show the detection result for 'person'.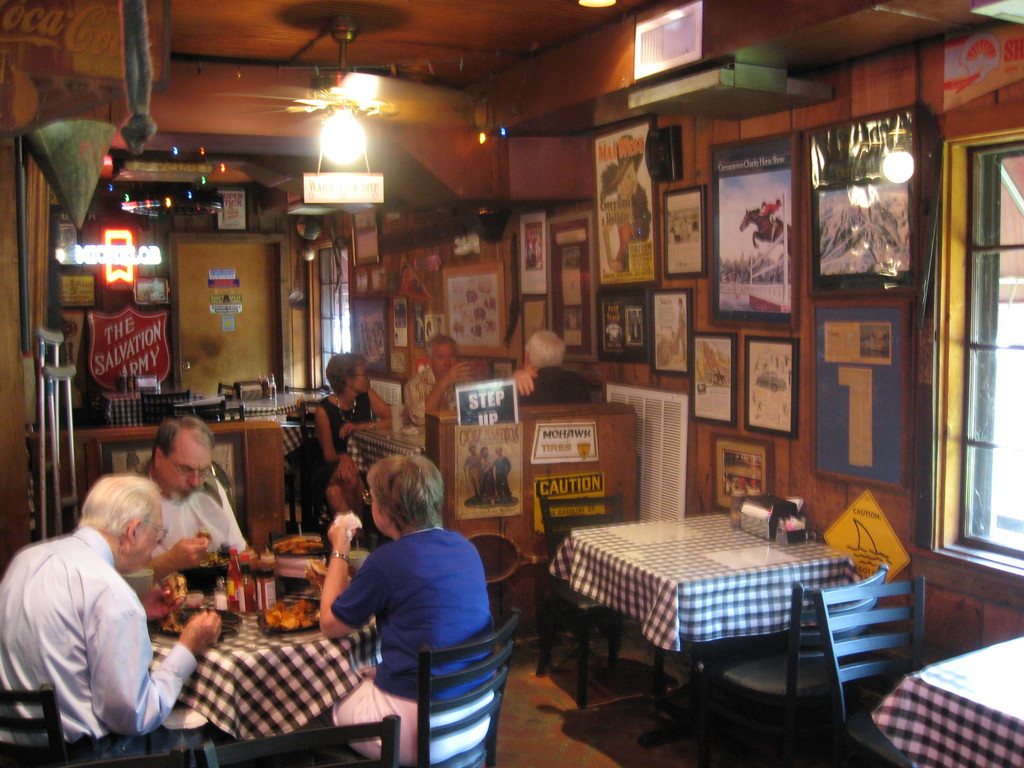
Rect(0, 471, 221, 766).
